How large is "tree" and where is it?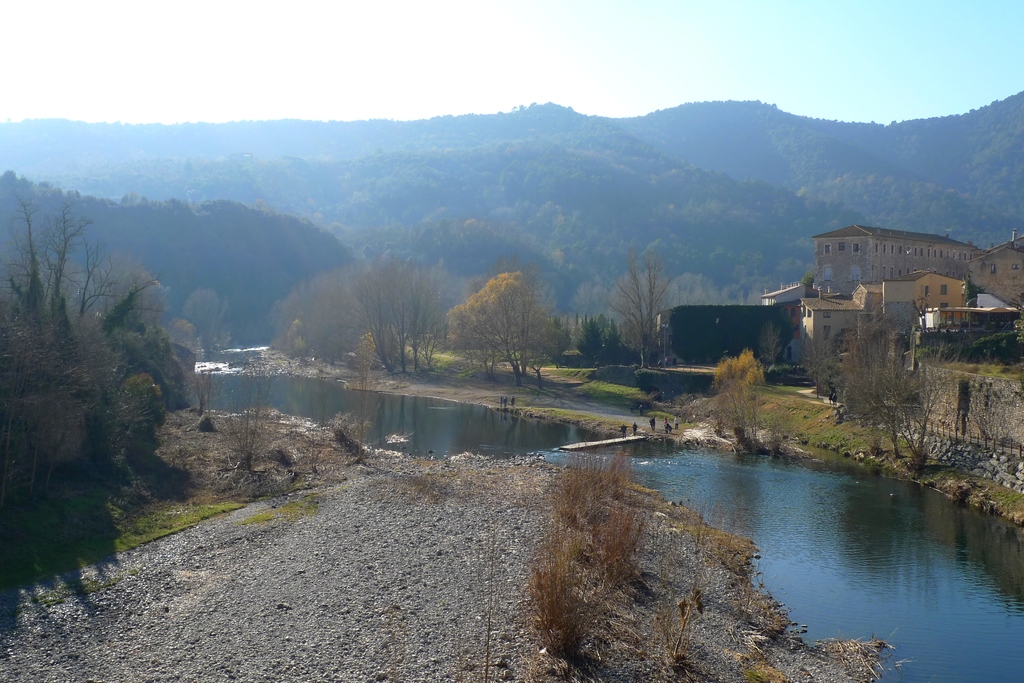
Bounding box: [102,251,150,332].
